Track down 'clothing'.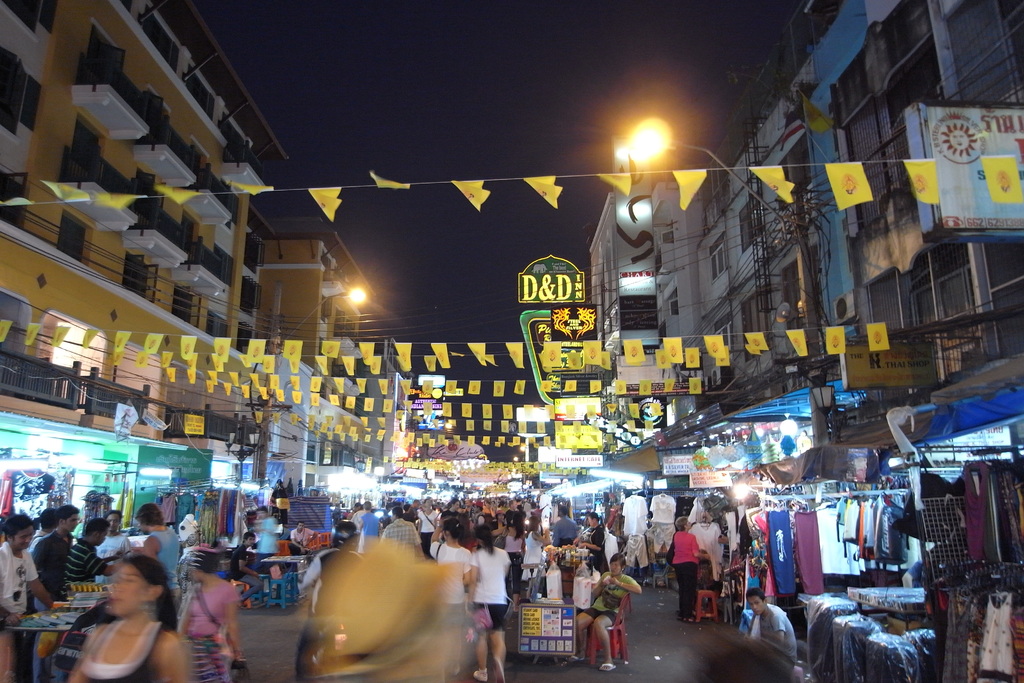
Tracked to left=623, top=495, right=650, bottom=534.
